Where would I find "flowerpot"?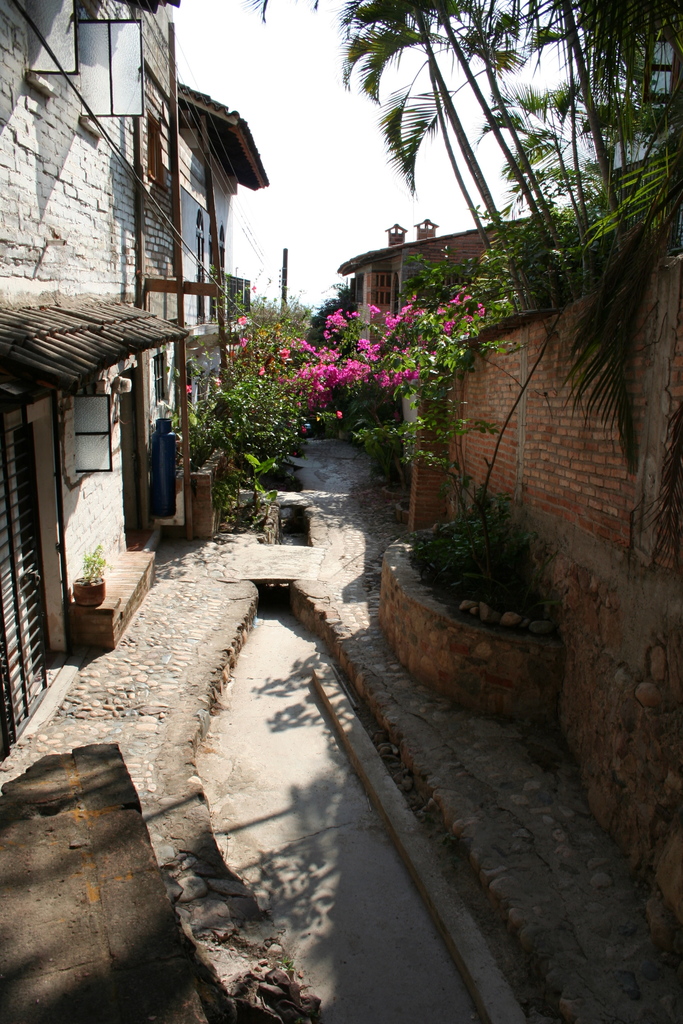
At [69,573,103,609].
